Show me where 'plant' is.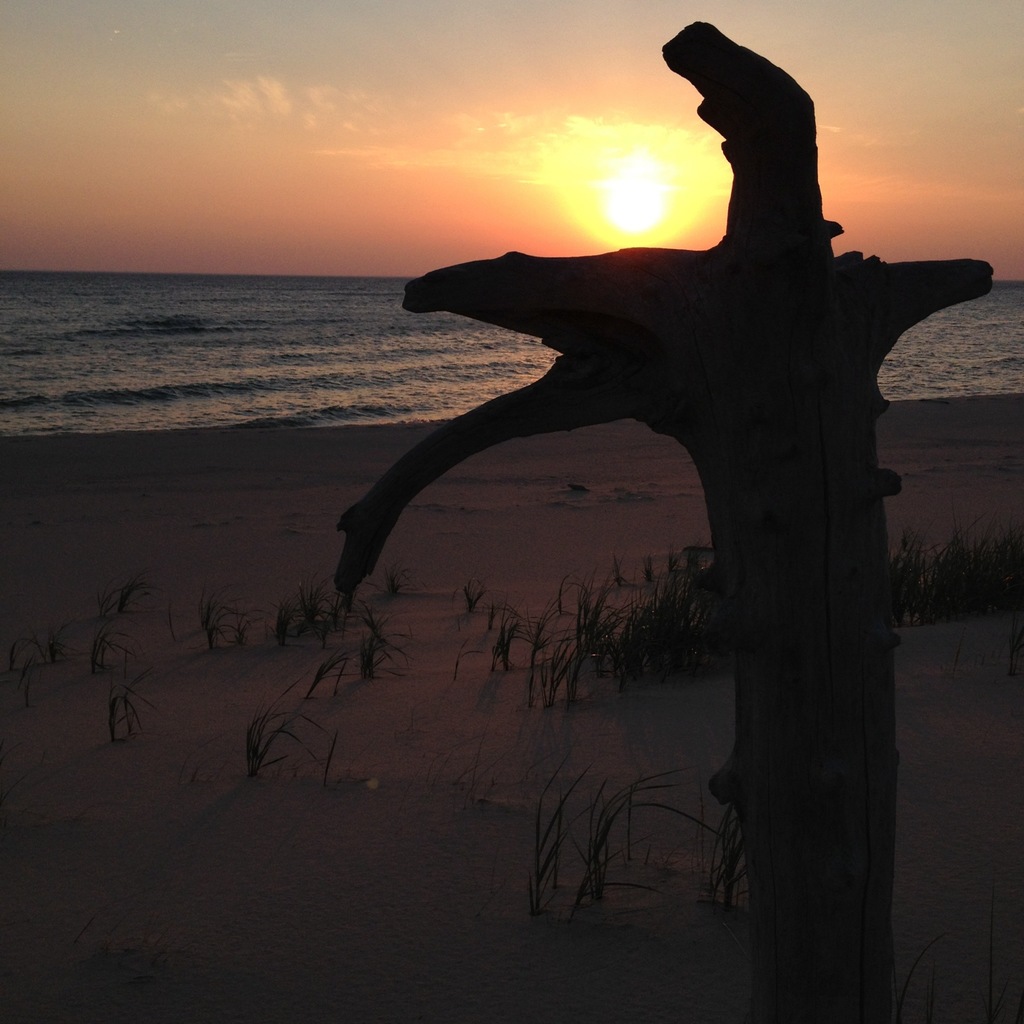
'plant' is at [241,679,330,775].
